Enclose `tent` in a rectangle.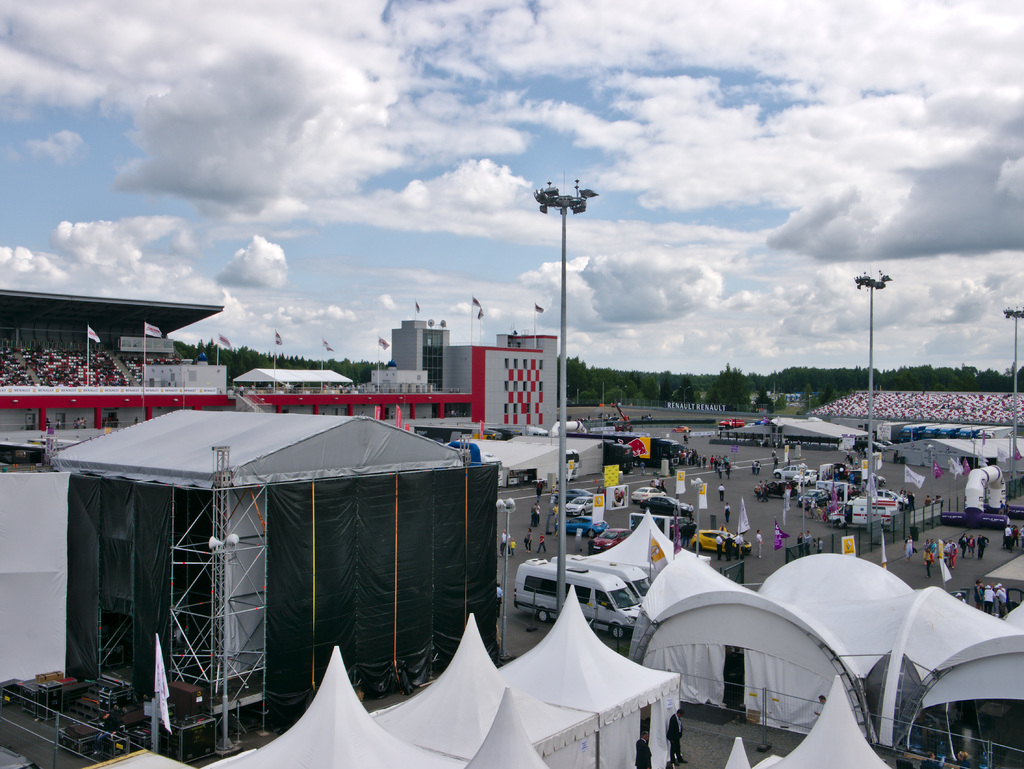
x1=488 y1=438 x2=631 y2=516.
